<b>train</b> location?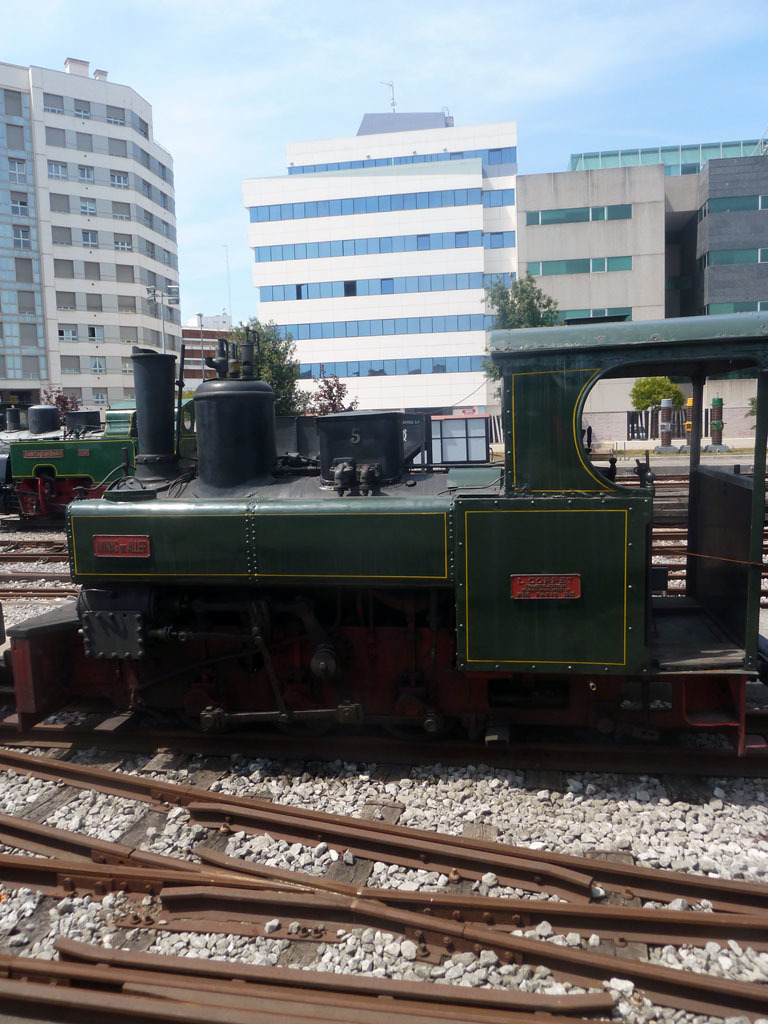
x1=1 y1=379 x2=125 y2=523
